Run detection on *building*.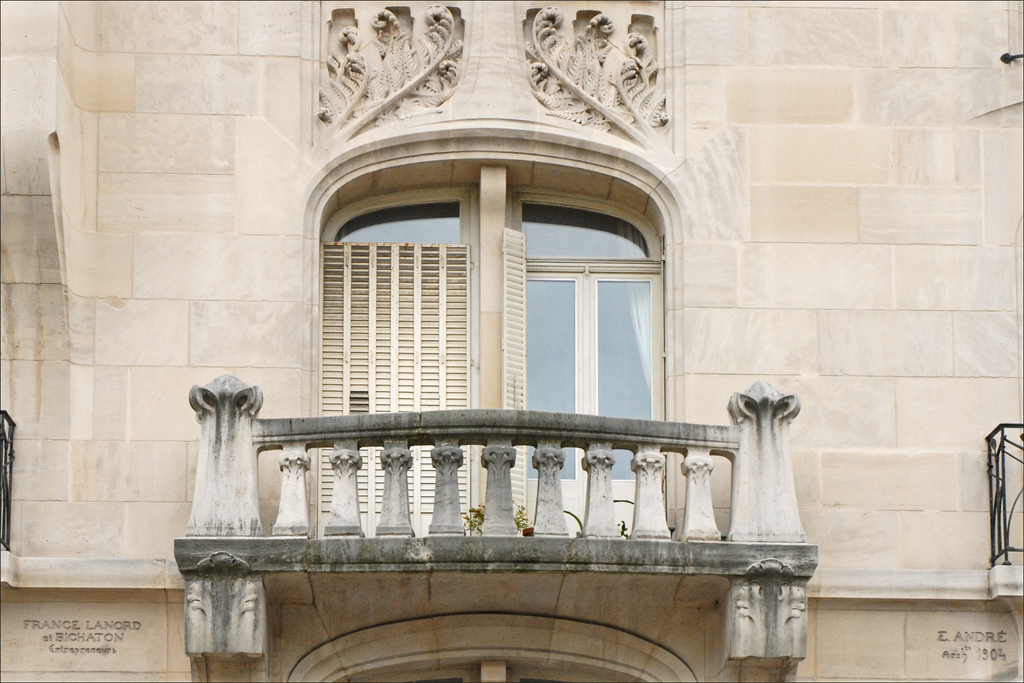
Result: 0:0:1023:682.
